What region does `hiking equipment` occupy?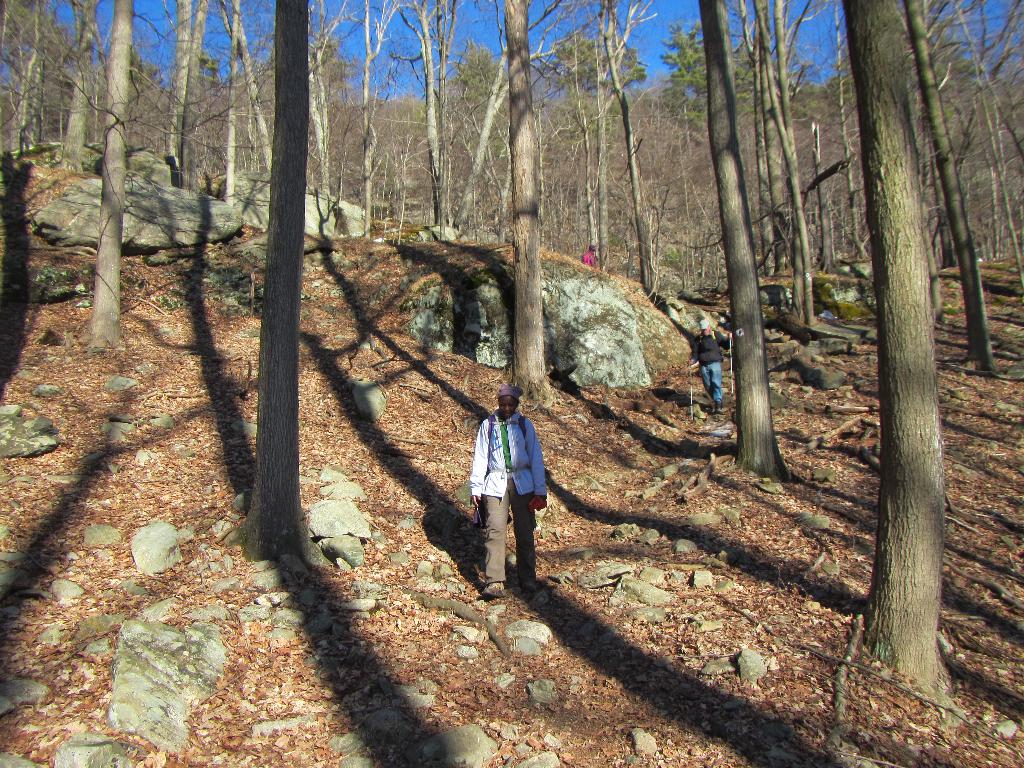
locate(485, 410, 526, 441).
